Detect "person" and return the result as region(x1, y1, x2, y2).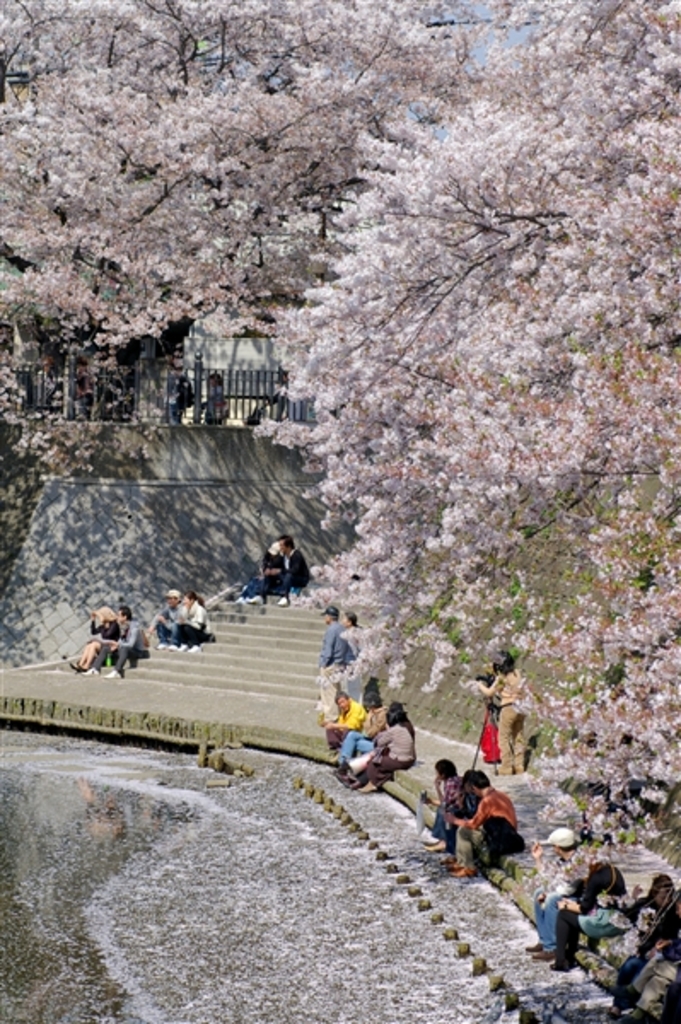
region(550, 852, 628, 961).
